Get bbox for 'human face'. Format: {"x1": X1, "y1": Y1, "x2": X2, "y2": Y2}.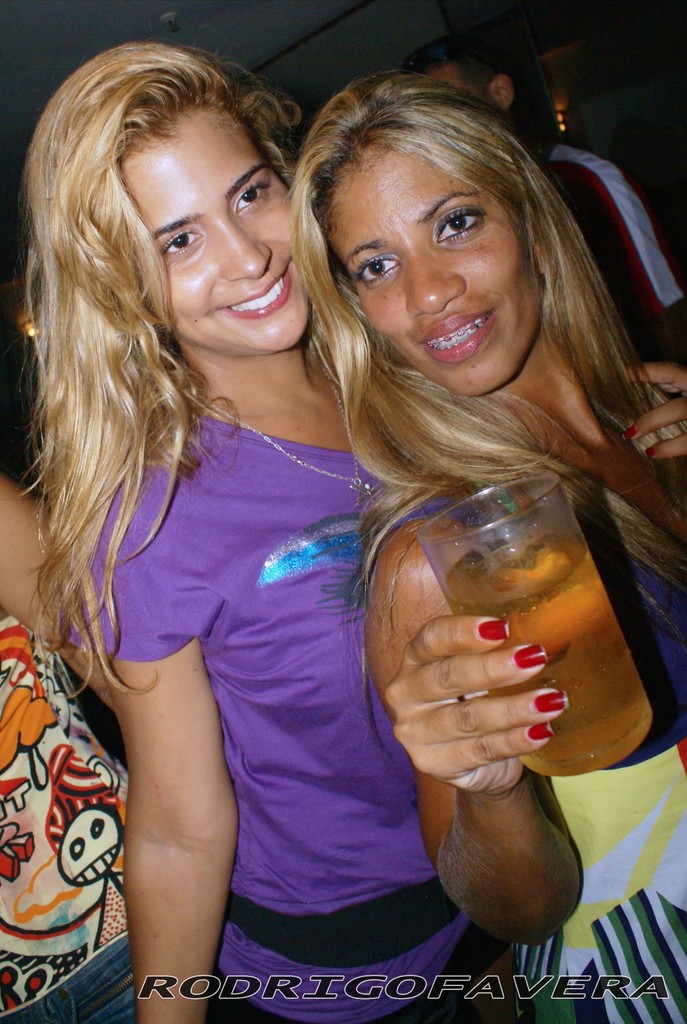
{"x1": 420, "y1": 59, "x2": 490, "y2": 104}.
